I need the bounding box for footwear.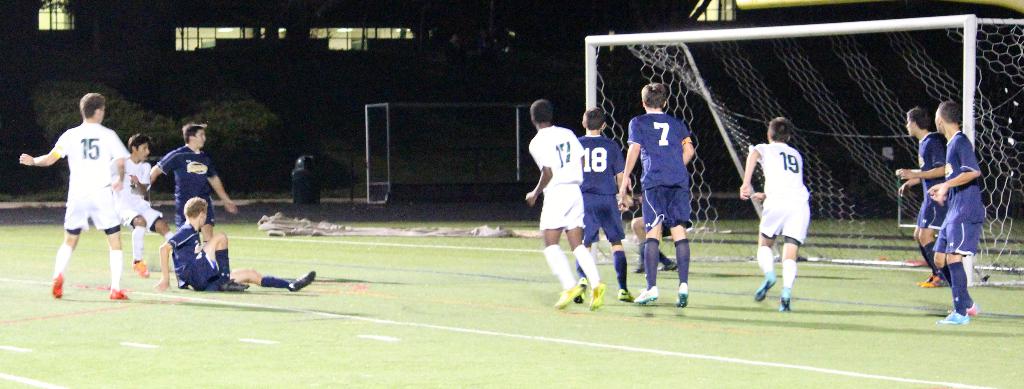
Here it is: select_region(589, 283, 607, 311).
